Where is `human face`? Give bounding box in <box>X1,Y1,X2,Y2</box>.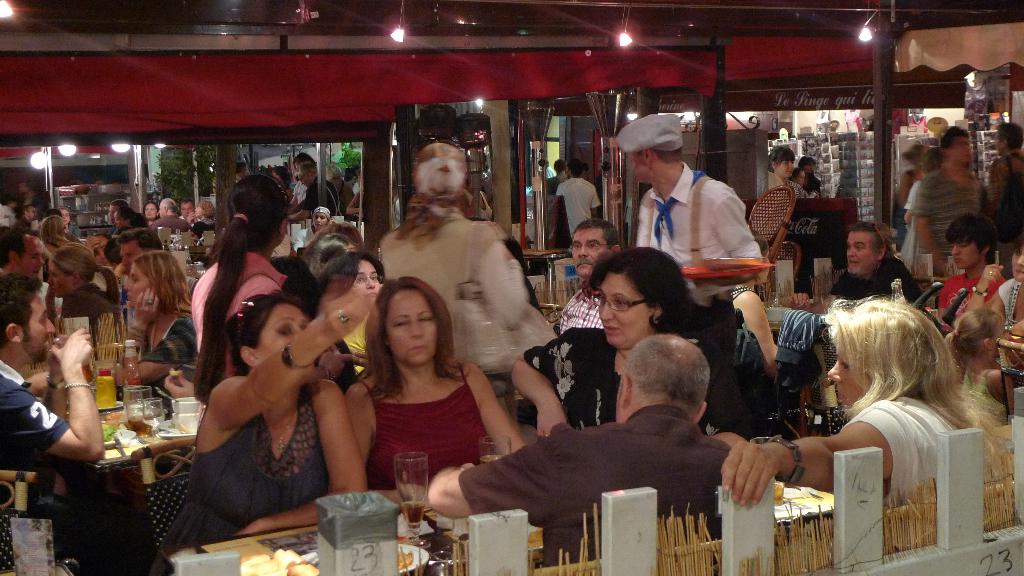
<box>951,241,981,266</box>.
